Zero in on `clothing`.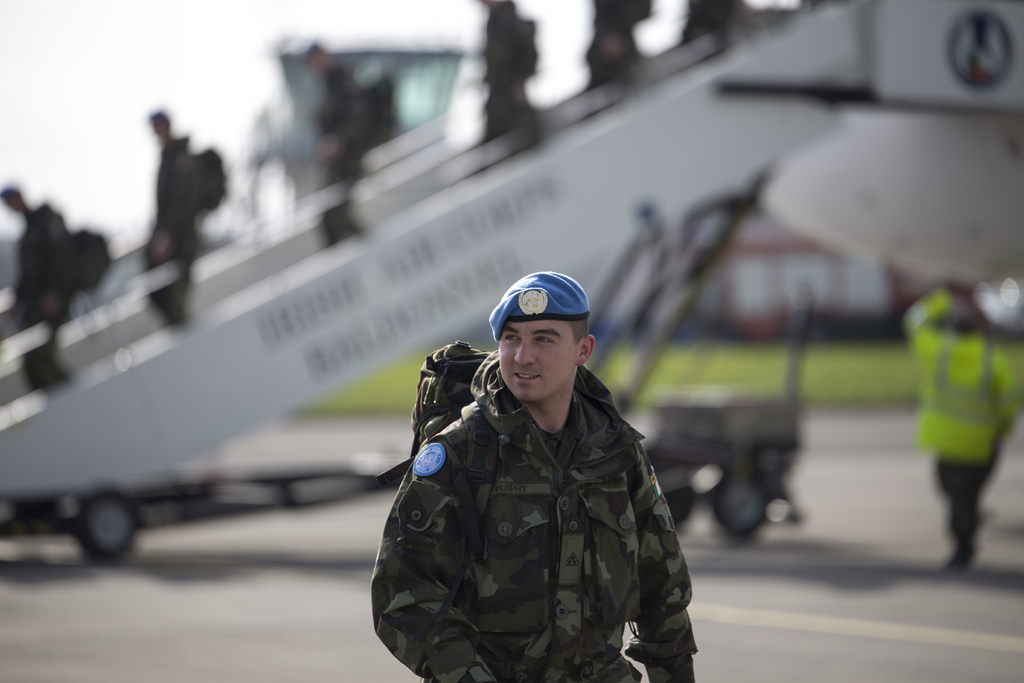
Zeroed in: crop(591, 0, 646, 91).
